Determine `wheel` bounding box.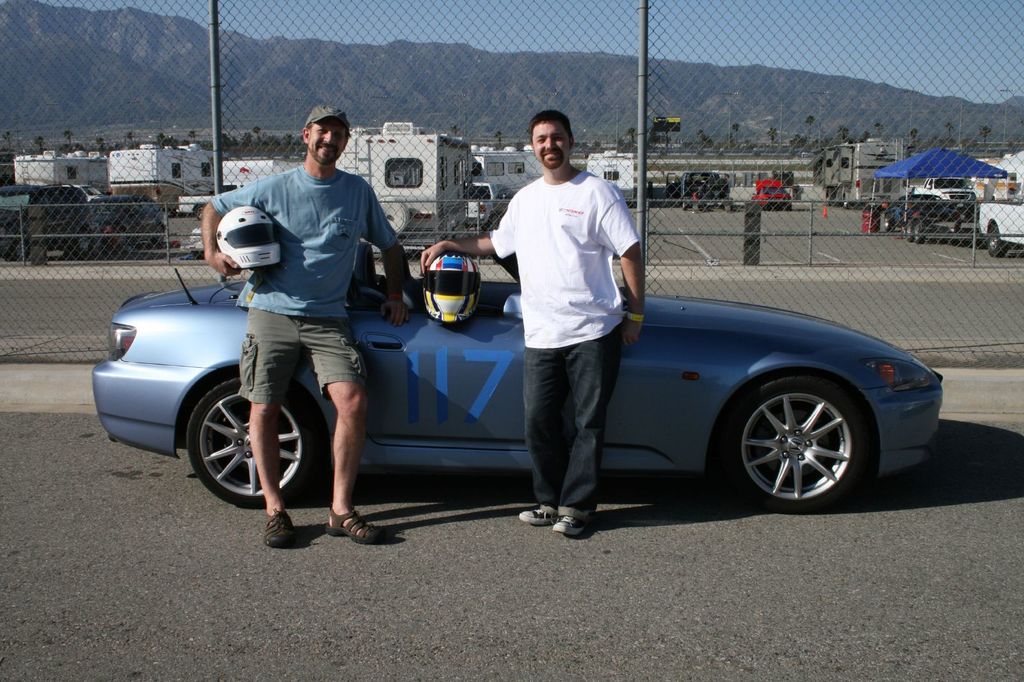
Determined: box(987, 225, 1005, 259).
